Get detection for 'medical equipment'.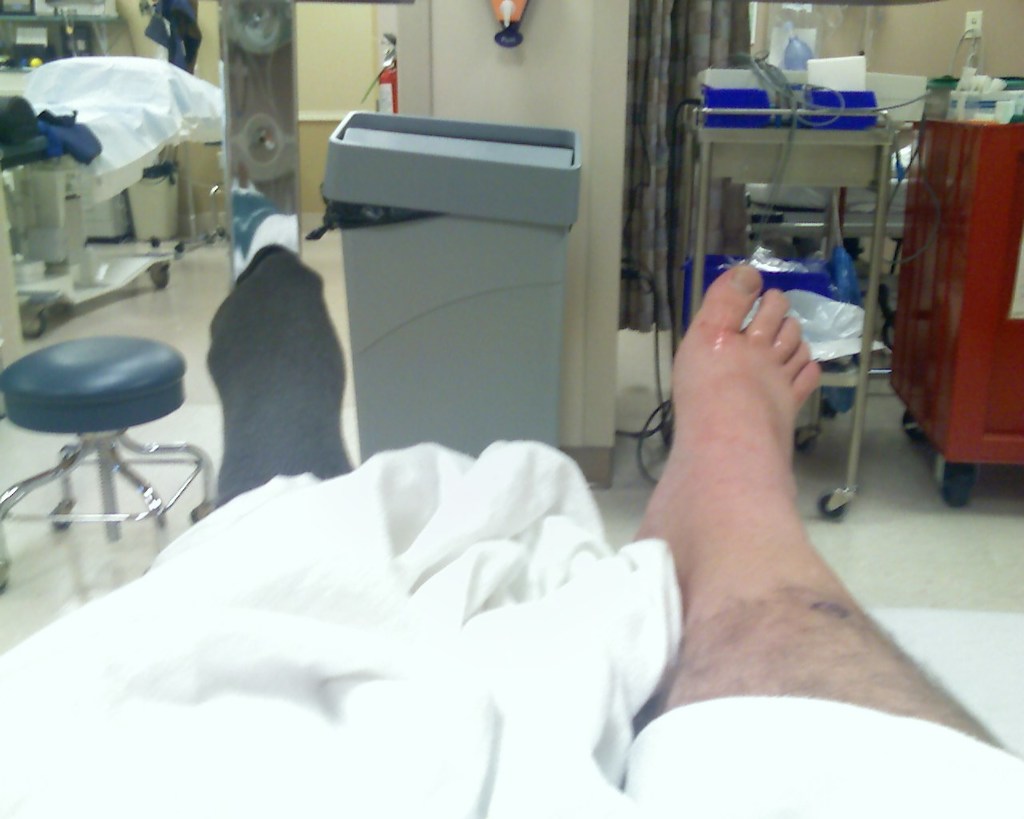
Detection: 213 2 305 279.
